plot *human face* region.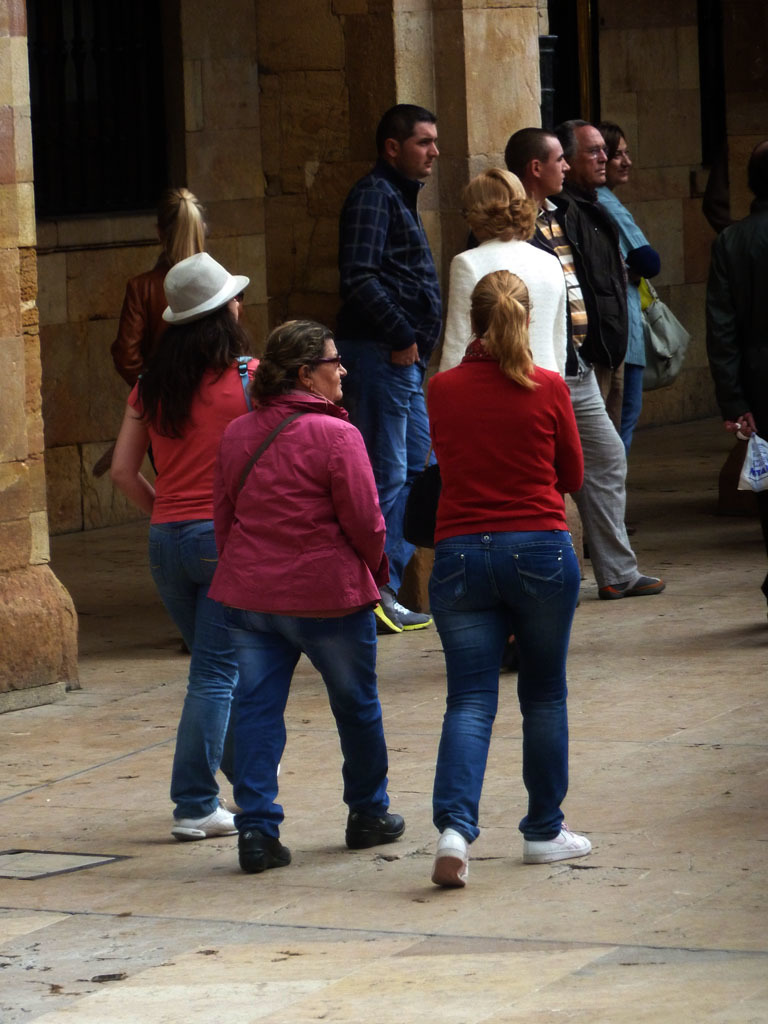
Plotted at 546, 141, 569, 192.
